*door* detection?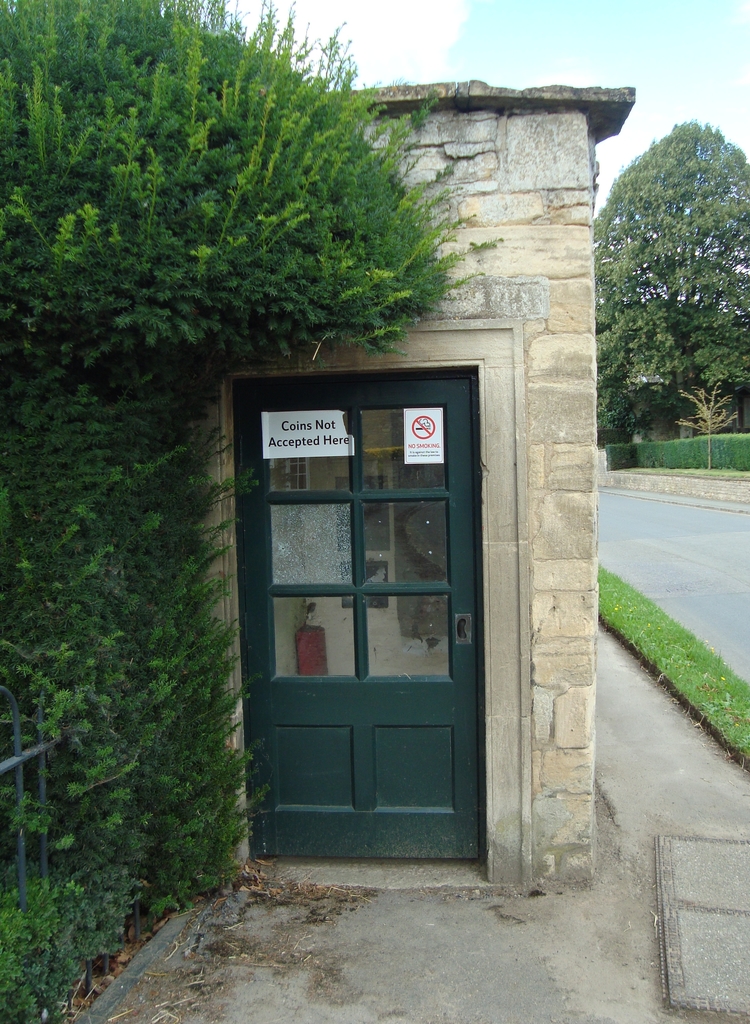
bbox(230, 409, 465, 877)
